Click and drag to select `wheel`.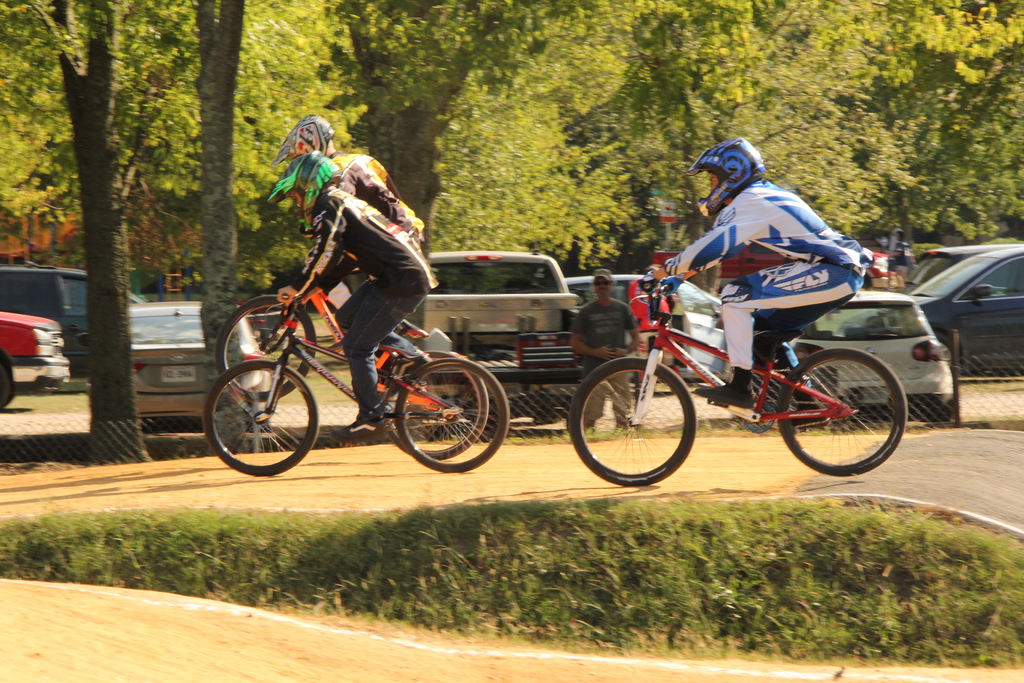
Selection: bbox=[777, 348, 908, 477].
